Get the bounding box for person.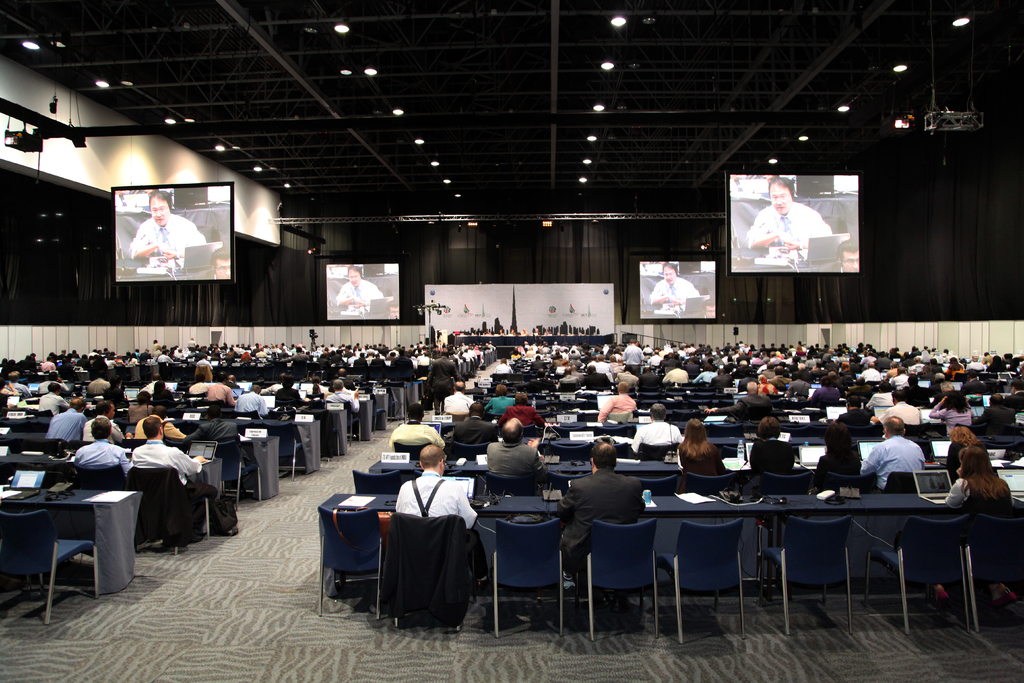
[x1=134, y1=407, x2=187, y2=441].
